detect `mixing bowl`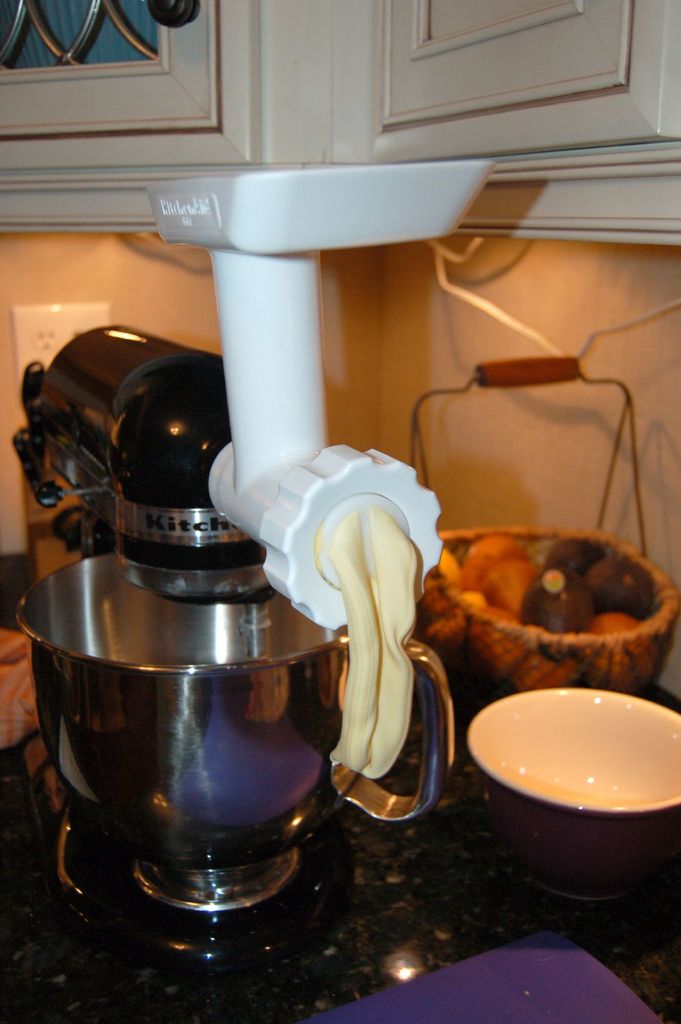
left=471, top=683, right=668, bottom=881
